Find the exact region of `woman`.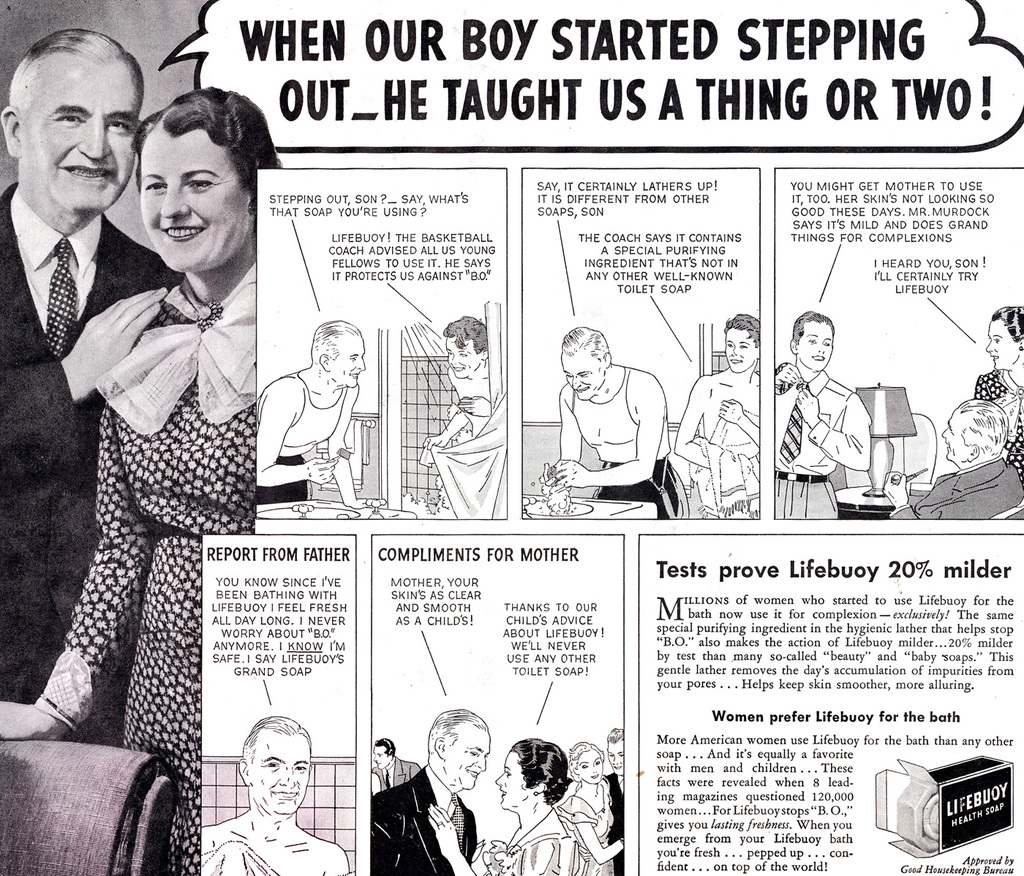
Exact region: 0 95 290 875.
